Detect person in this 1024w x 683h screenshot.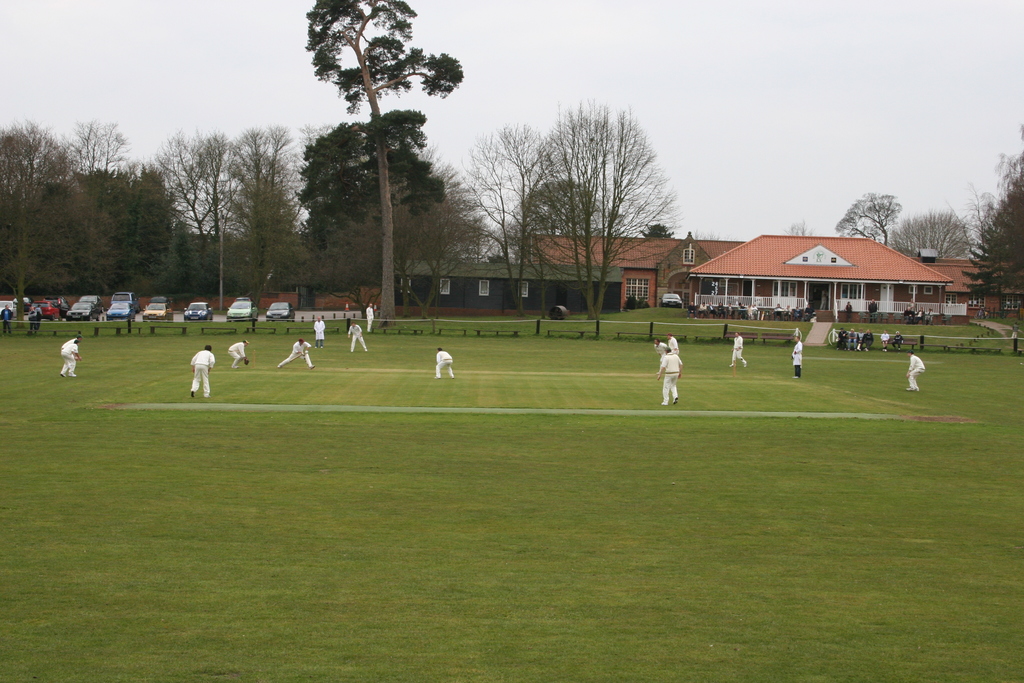
Detection: 225:339:249:370.
